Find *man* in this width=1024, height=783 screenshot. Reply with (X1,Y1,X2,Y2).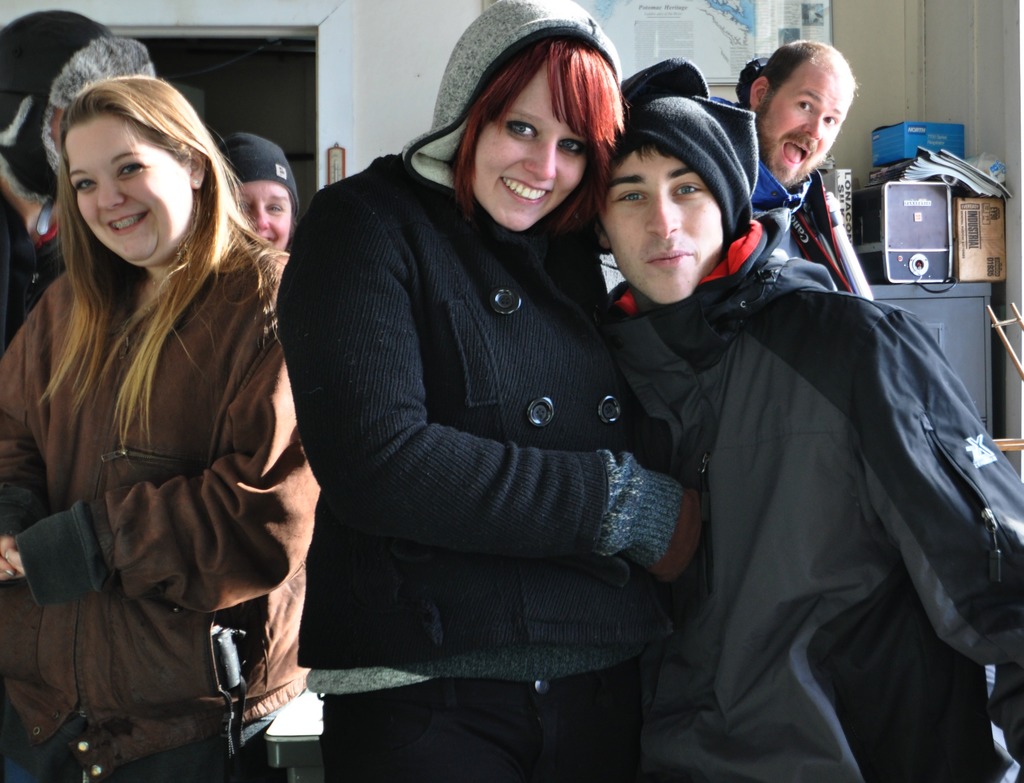
(730,35,865,278).
